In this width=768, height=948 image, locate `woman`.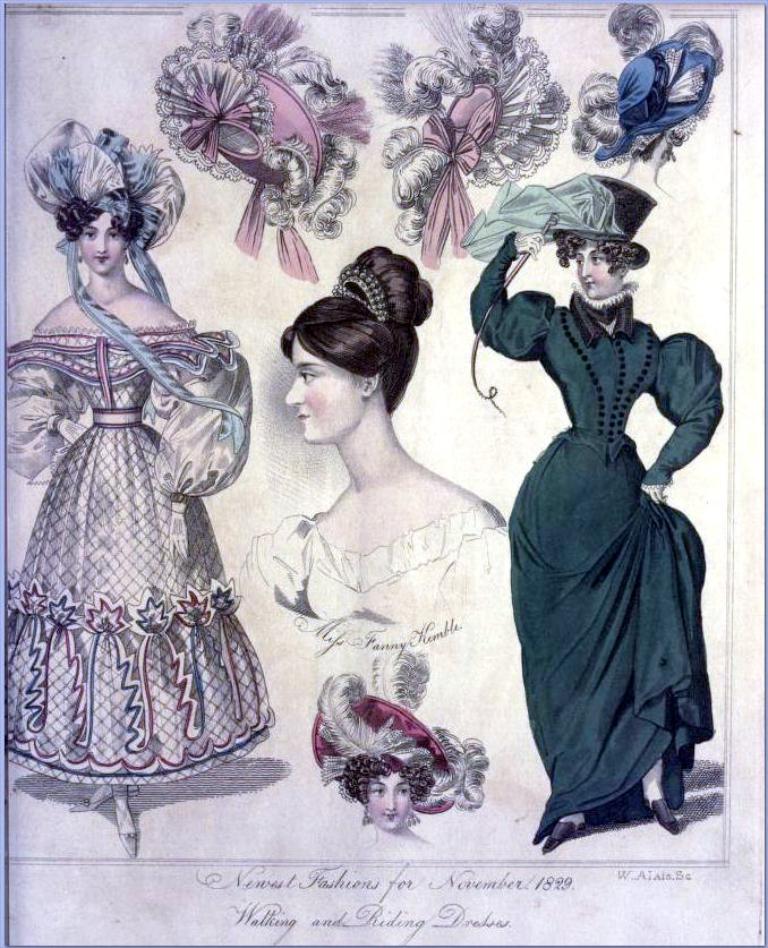
Bounding box: x1=2, y1=116, x2=278, y2=854.
